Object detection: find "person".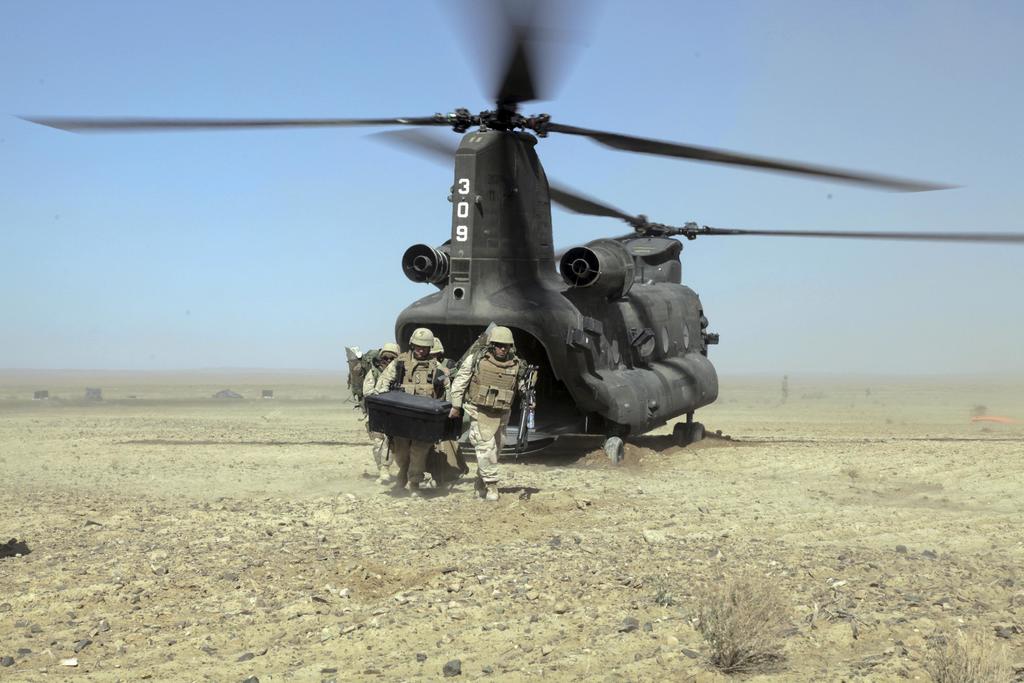
Rect(449, 325, 525, 506).
